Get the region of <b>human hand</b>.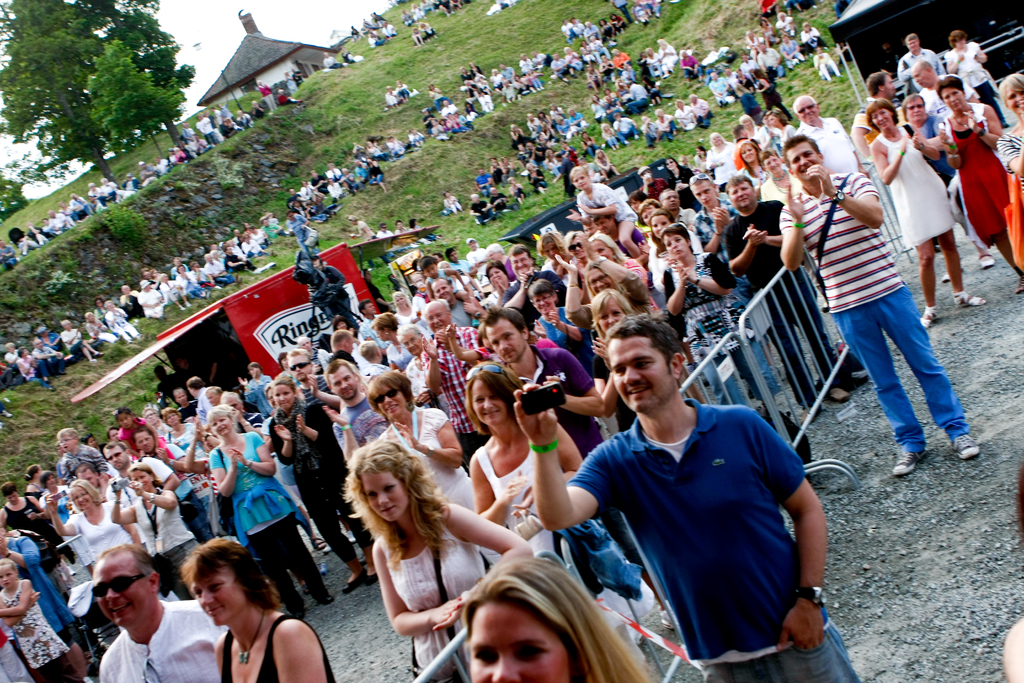
box(46, 494, 60, 511).
